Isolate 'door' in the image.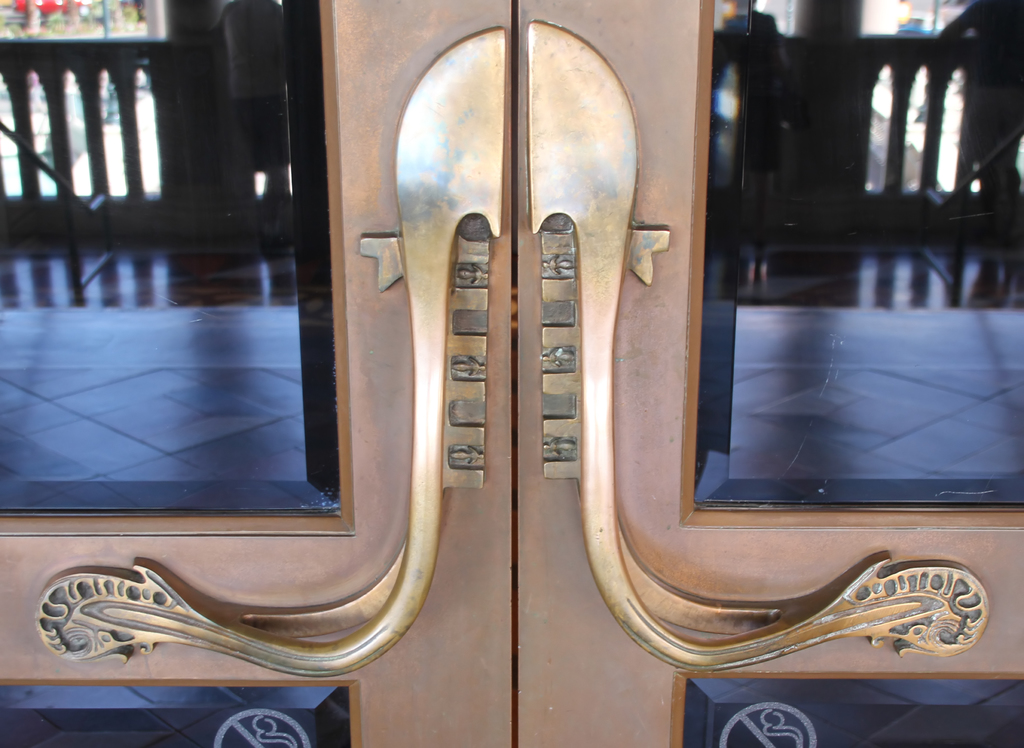
Isolated region: (0, 0, 509, 747).
